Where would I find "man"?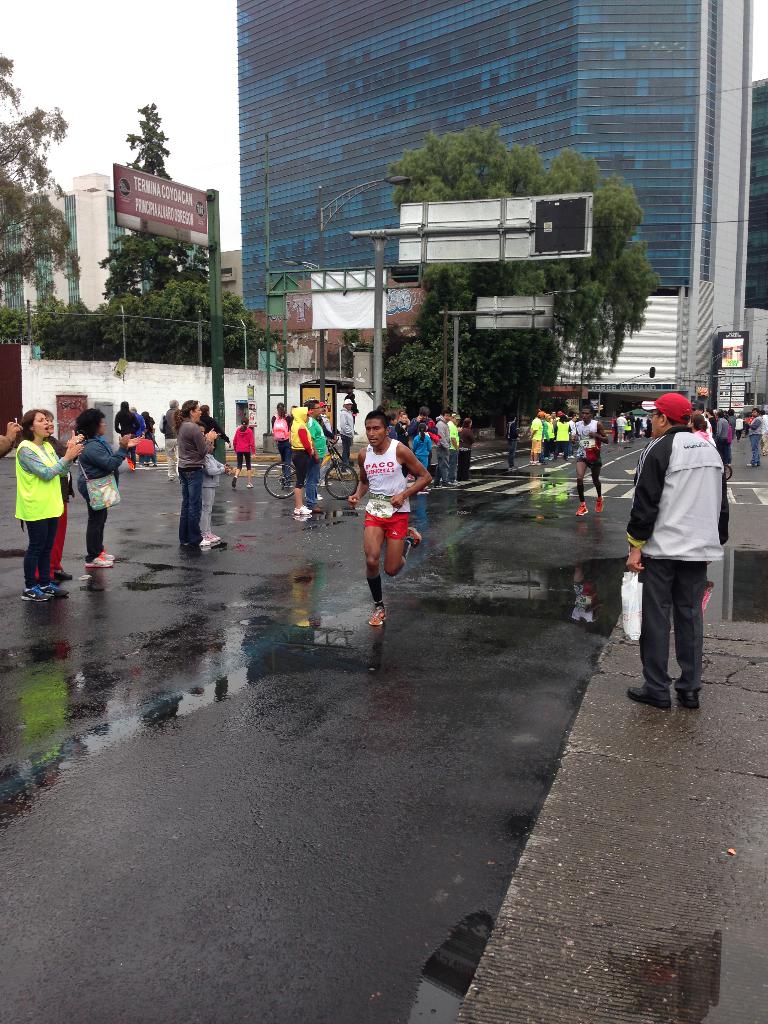
At bbox=[127, 404, 146, 464].
